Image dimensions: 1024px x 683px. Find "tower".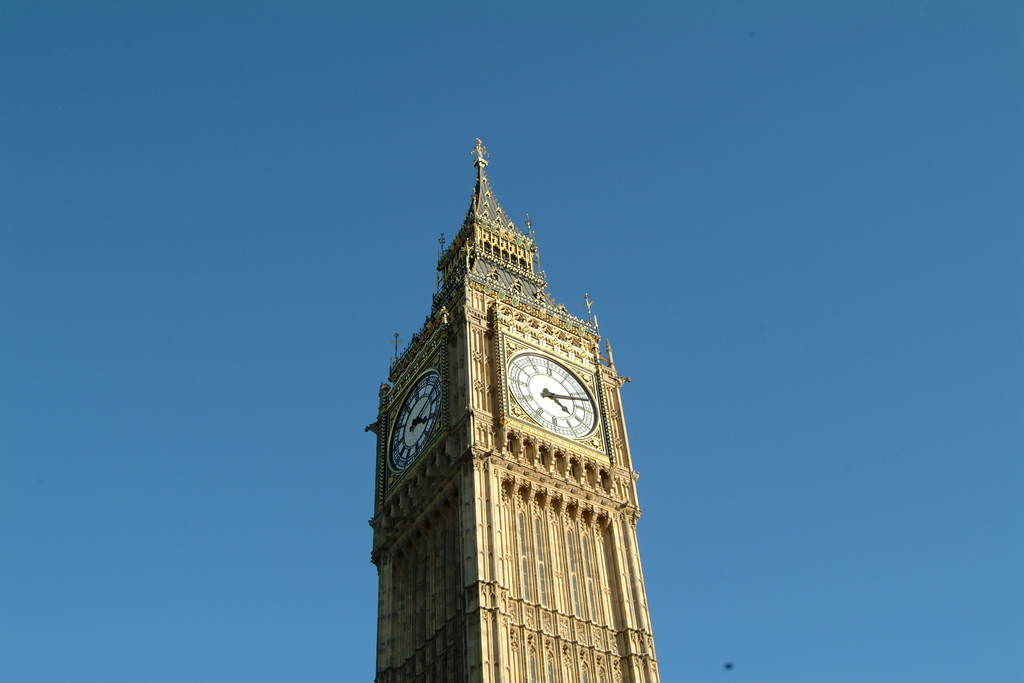
372/139/667/682.
